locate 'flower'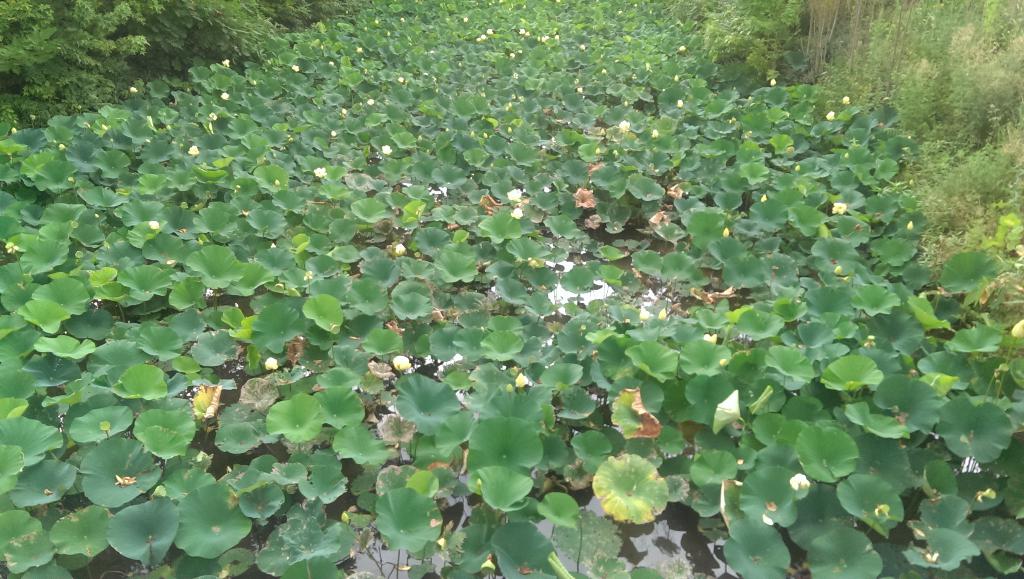
(616, 117, 632, 134)
